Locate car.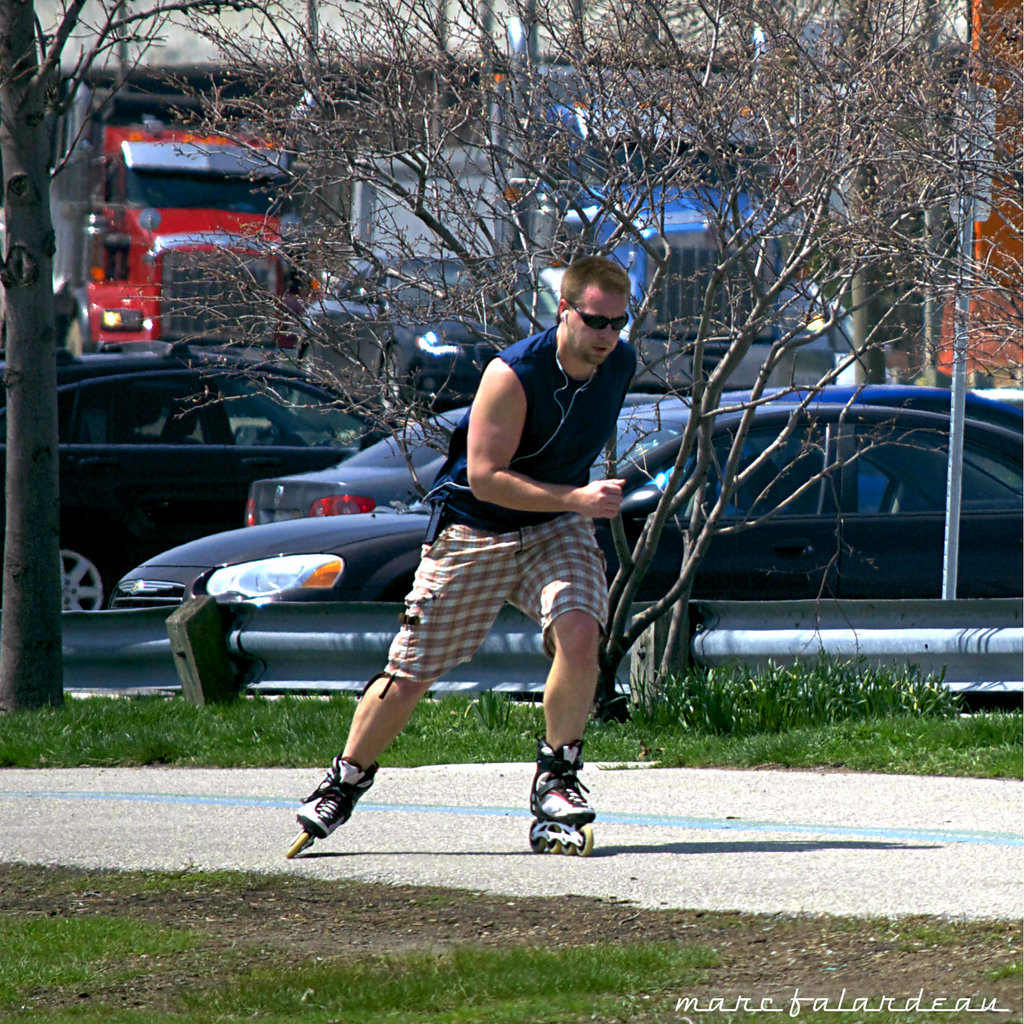
Bounding box: crop(239, 378, 1023, 522).
